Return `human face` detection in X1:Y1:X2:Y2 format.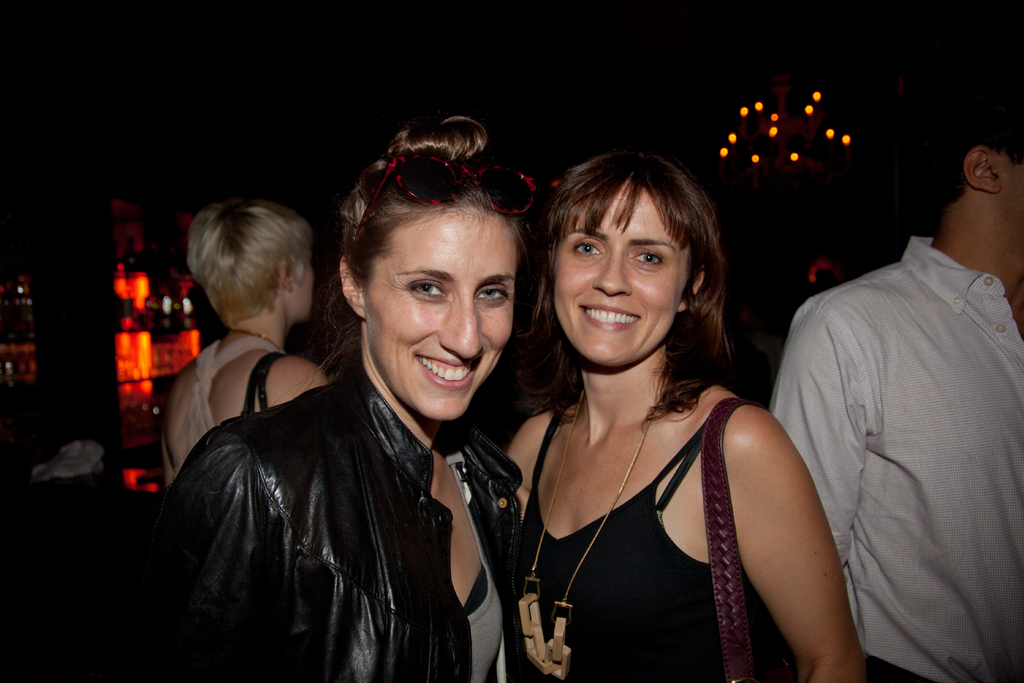
301:252:317:319.
